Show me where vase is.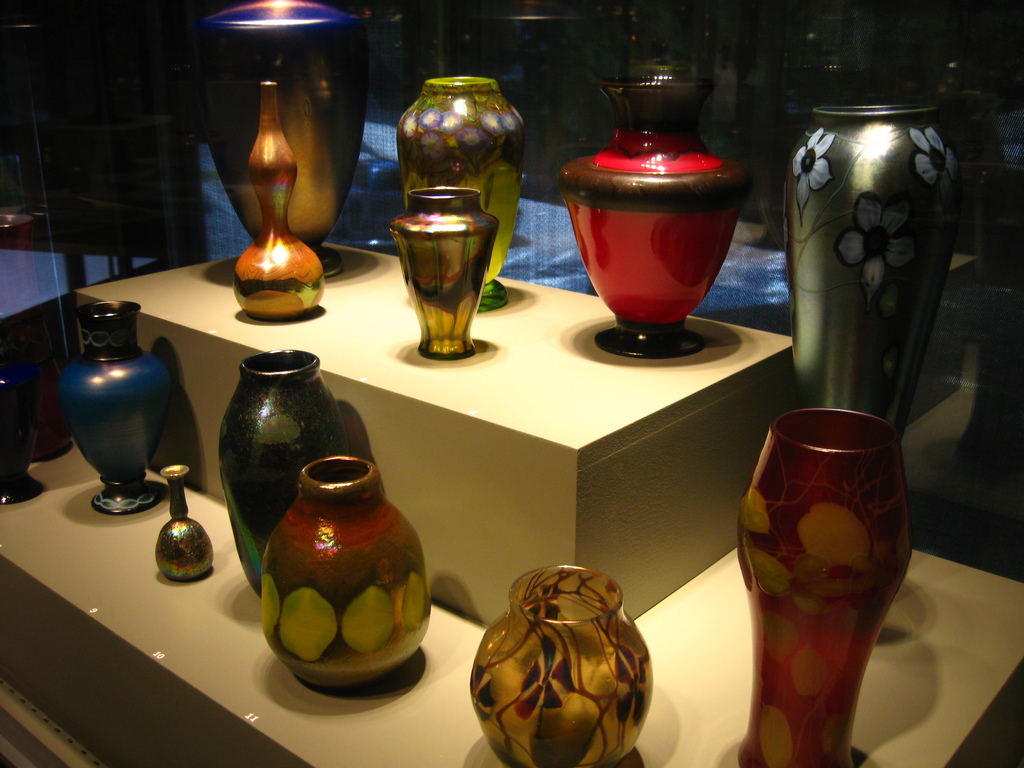
vase is at locate(733, 401, 912, 766).
